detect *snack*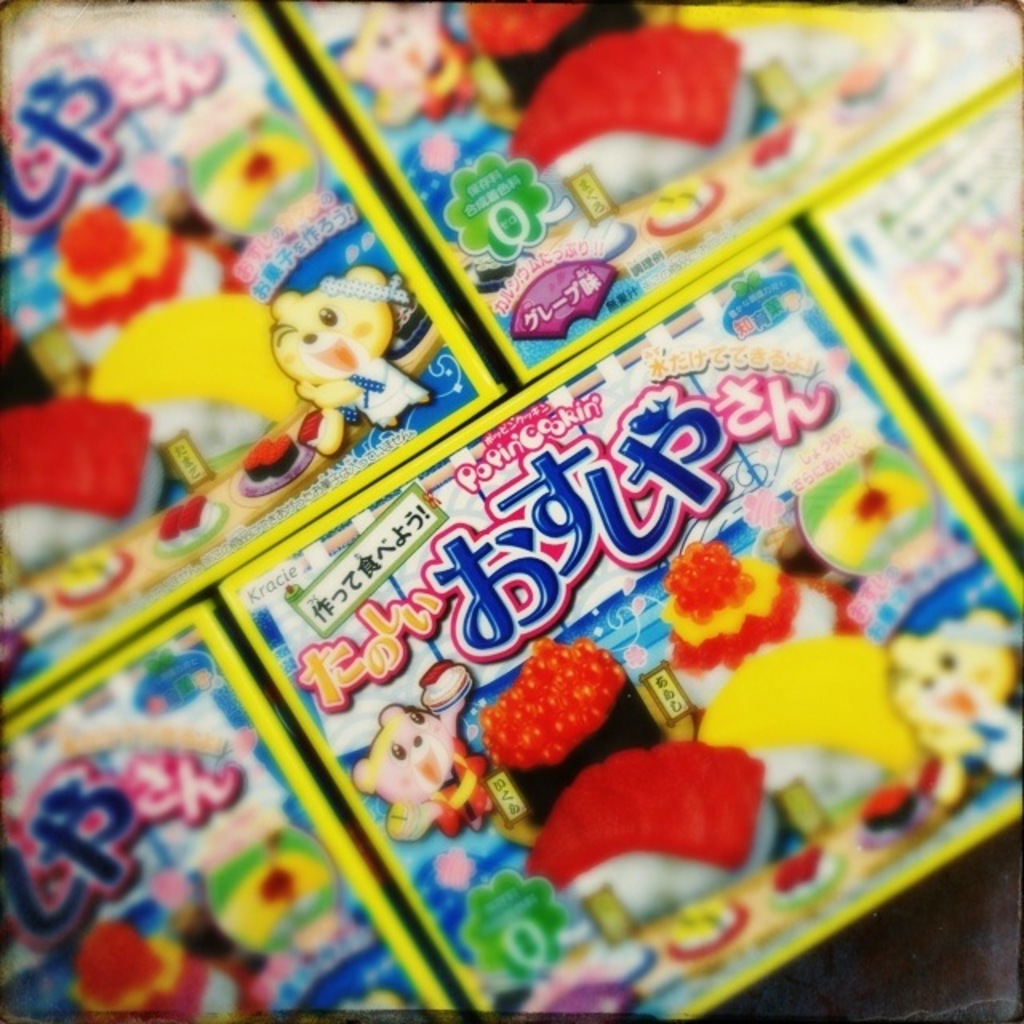
detection(160, 504, 186, 549)
